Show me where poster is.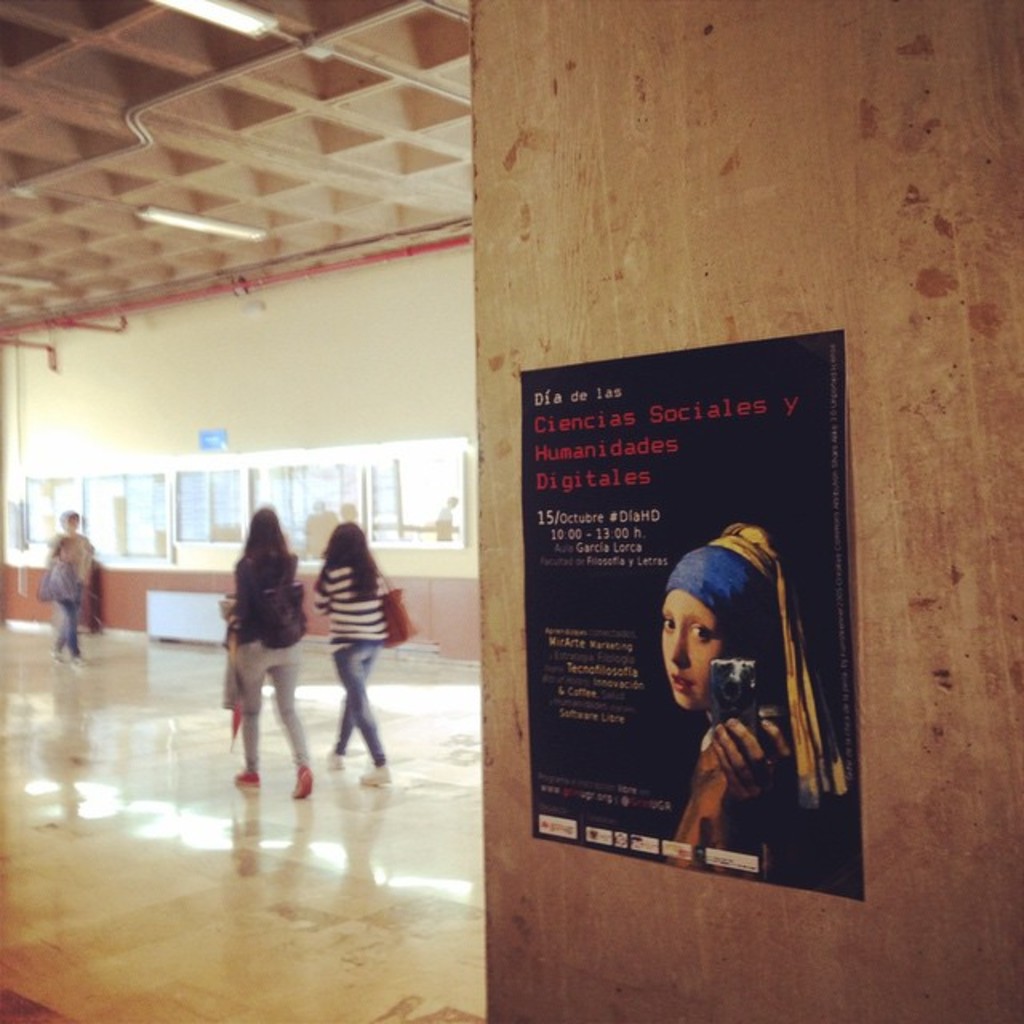
poster is at 518, 325, 866, 901.
